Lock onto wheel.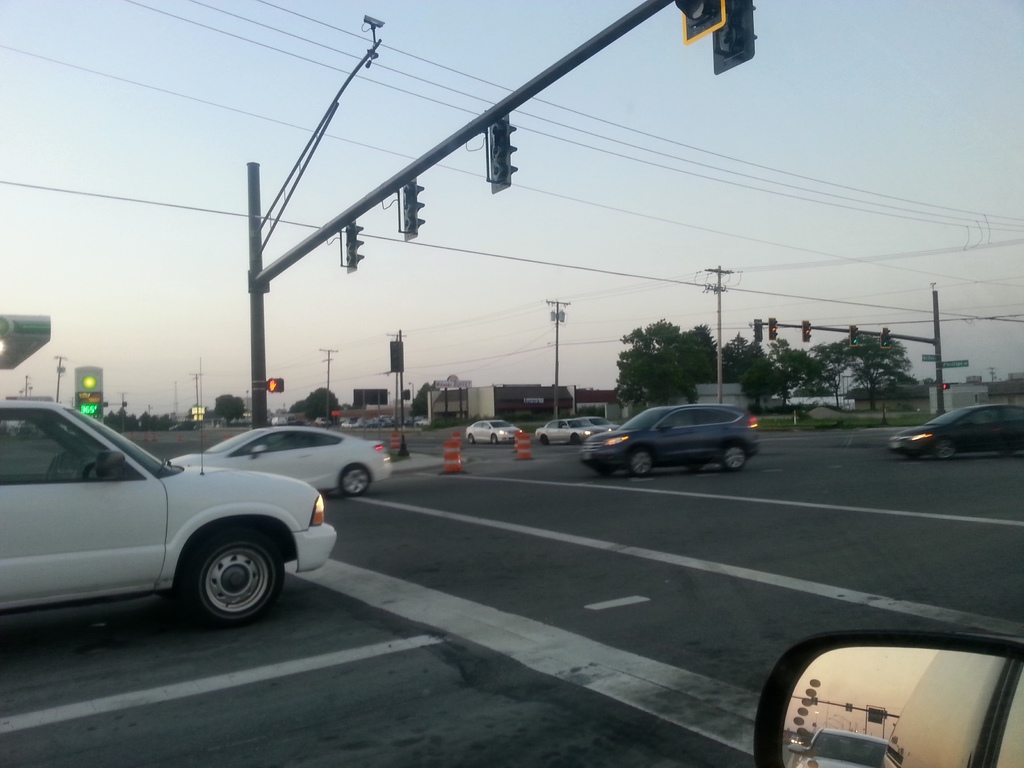
Locked: bbox=[341, 465, 369, 497].
